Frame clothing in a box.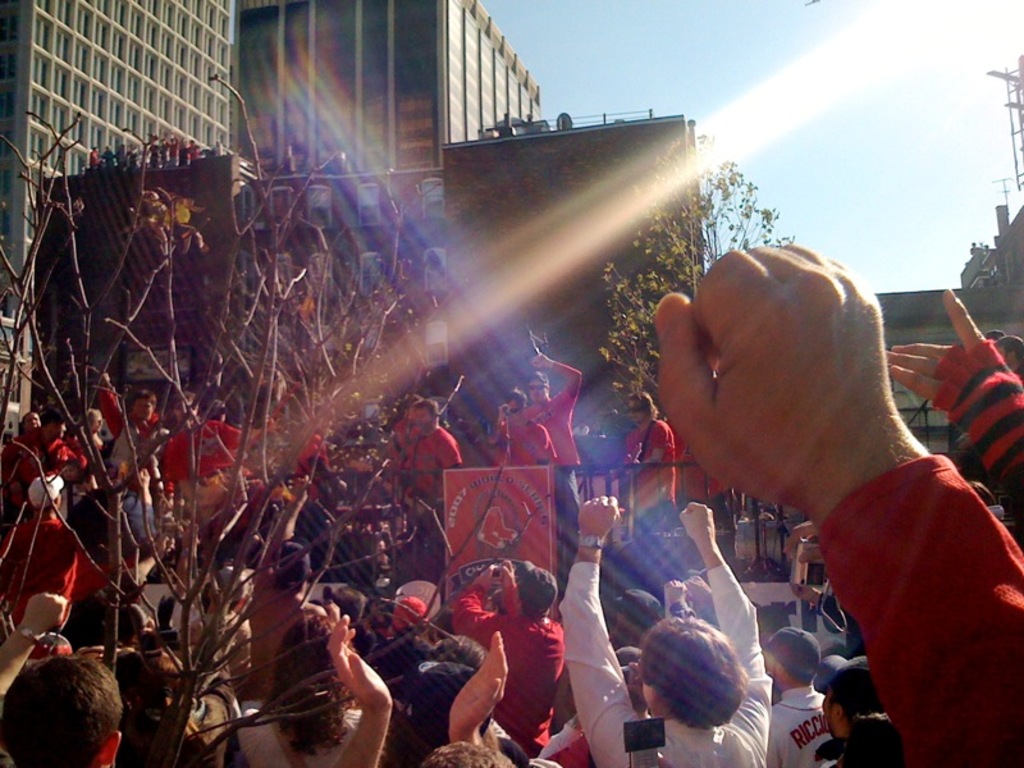
BBox(86, 387, 164, 463).
